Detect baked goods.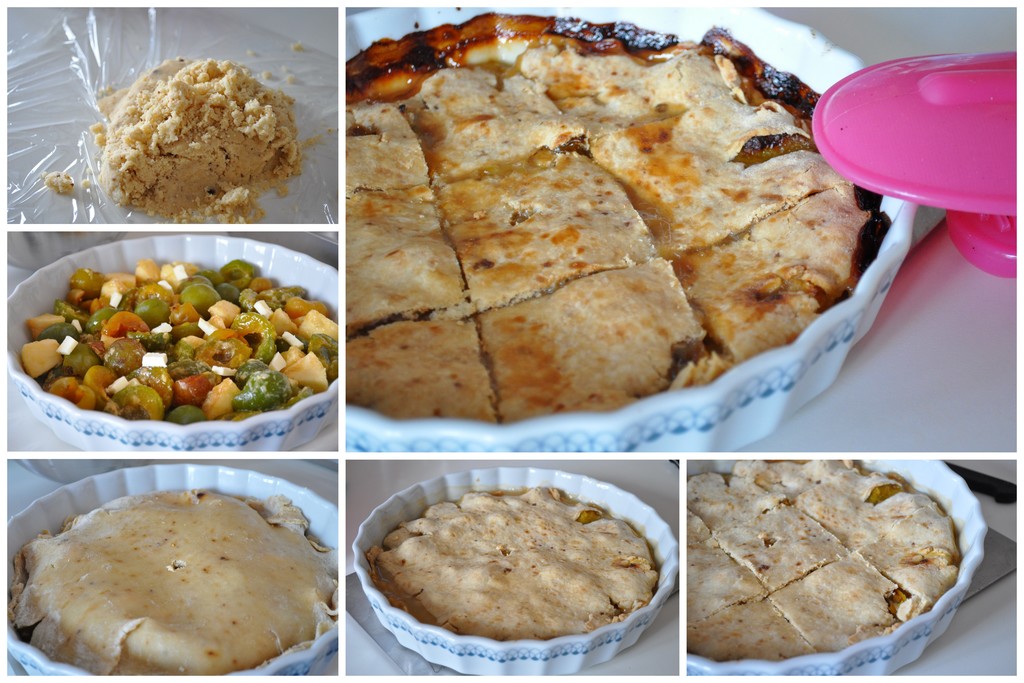
Detected at detection(10, 488, 334, 680).
